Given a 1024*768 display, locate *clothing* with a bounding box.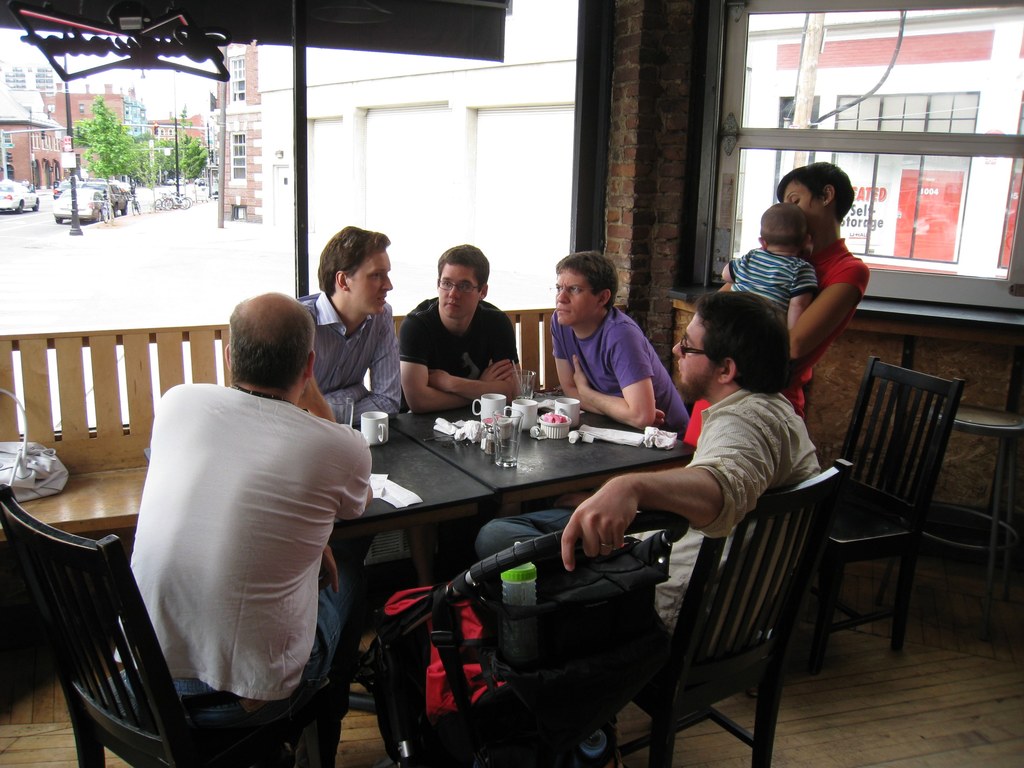
Located: l=408, t=292, r=506, b=395.
